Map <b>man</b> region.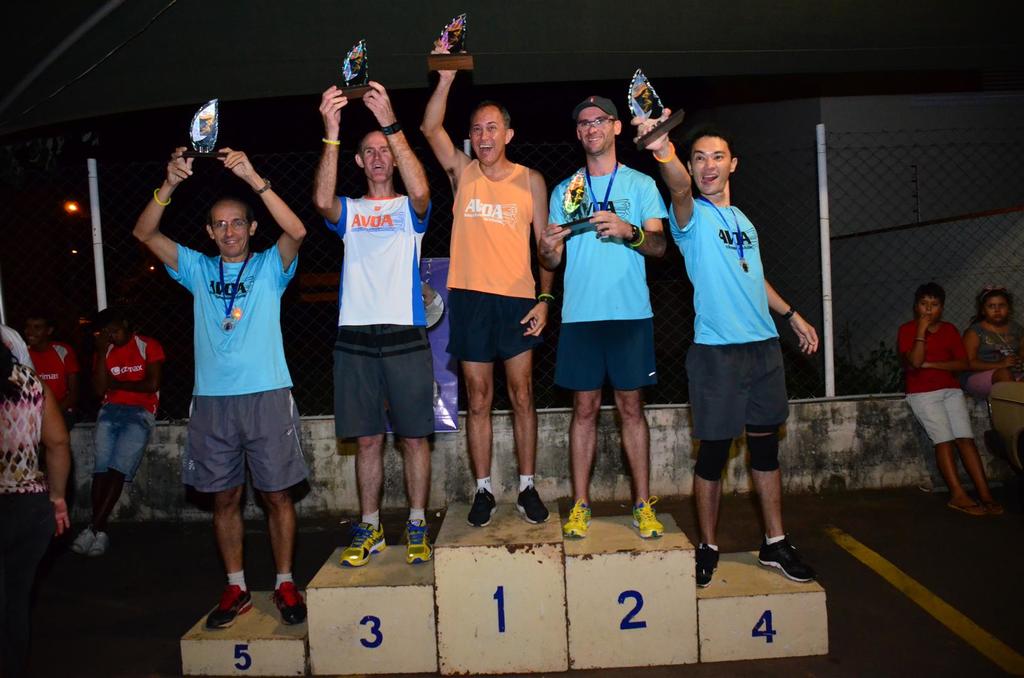
Mapped to pyautogui.locateOnScreen(895, 283, 1011, 518).
